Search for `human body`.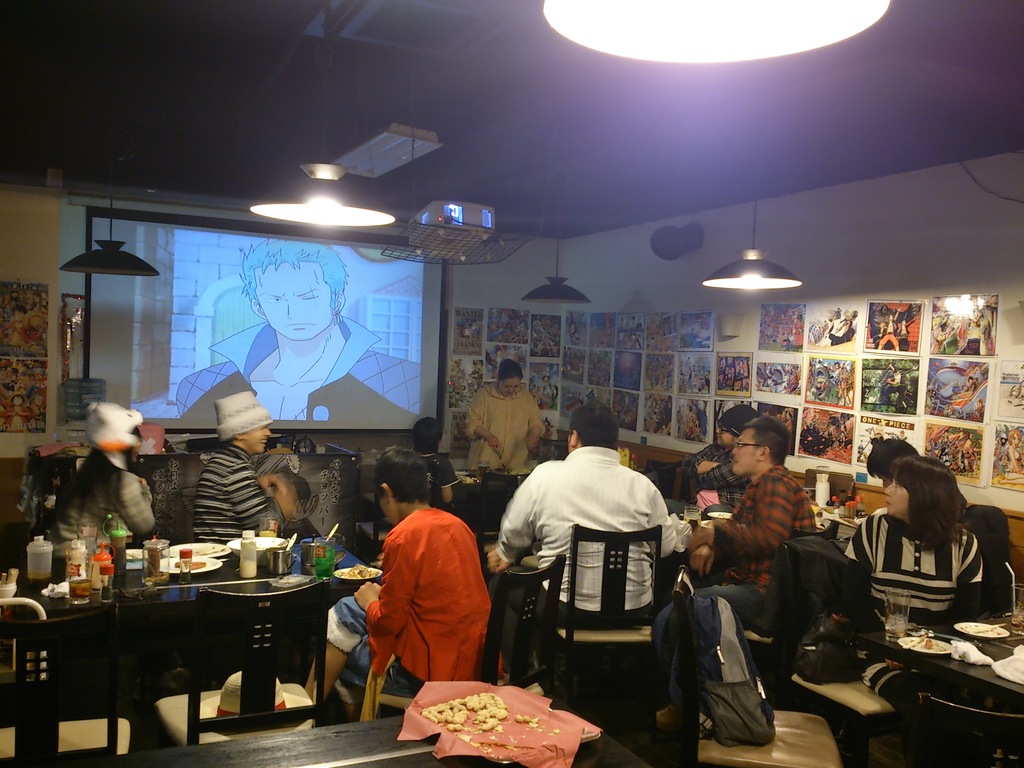
Found at box(489, 392, 664, 625).
